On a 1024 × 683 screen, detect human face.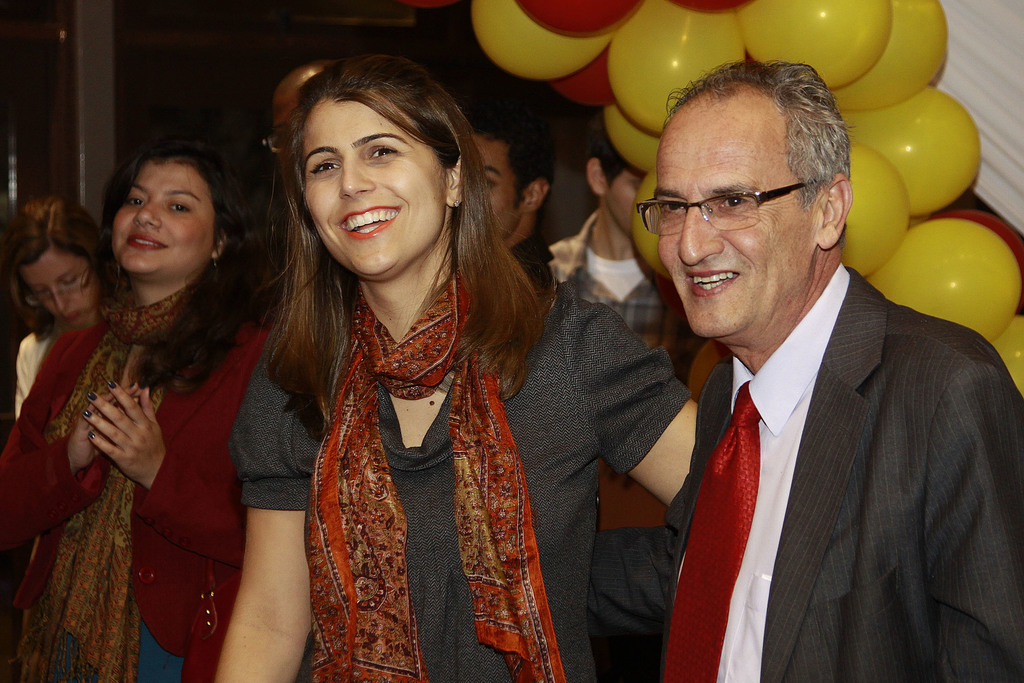
bbox(302, 99, 444, 280).
